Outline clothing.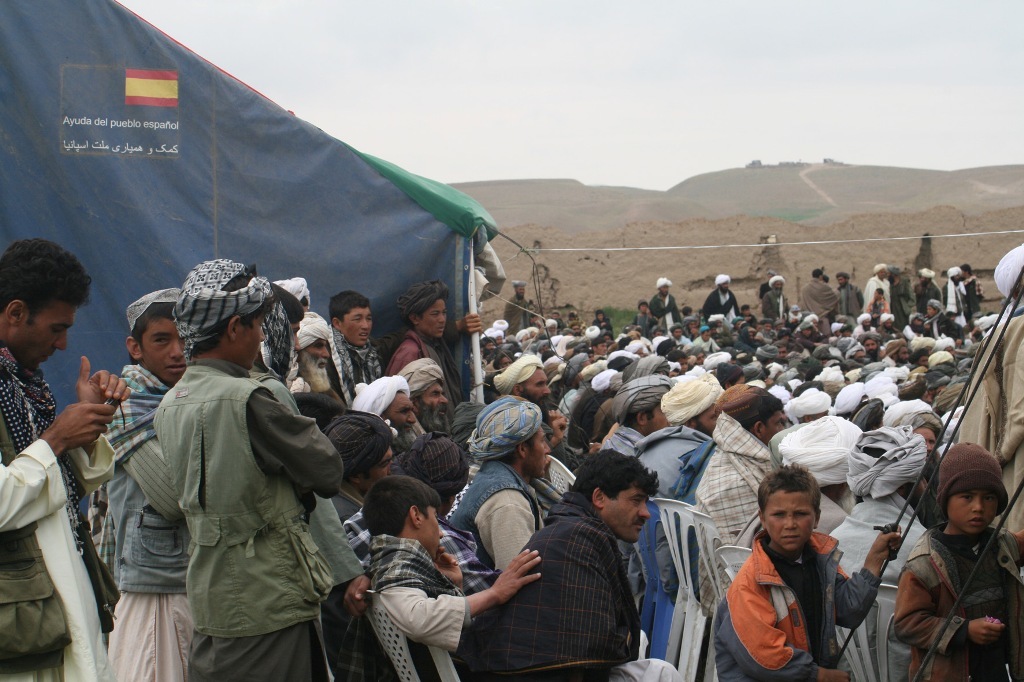
Outline: {"left": 763, "top": 270, "right": 784, "bottom": 325}.
